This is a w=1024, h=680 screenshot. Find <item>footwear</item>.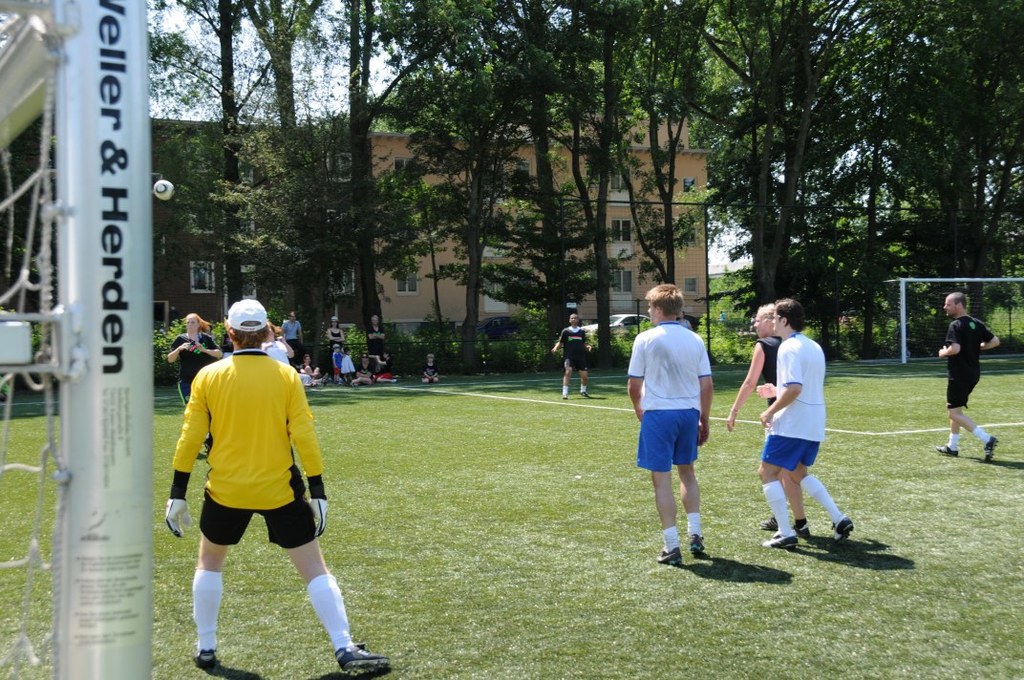
Bounding box: 174, 582, 222, 662.
